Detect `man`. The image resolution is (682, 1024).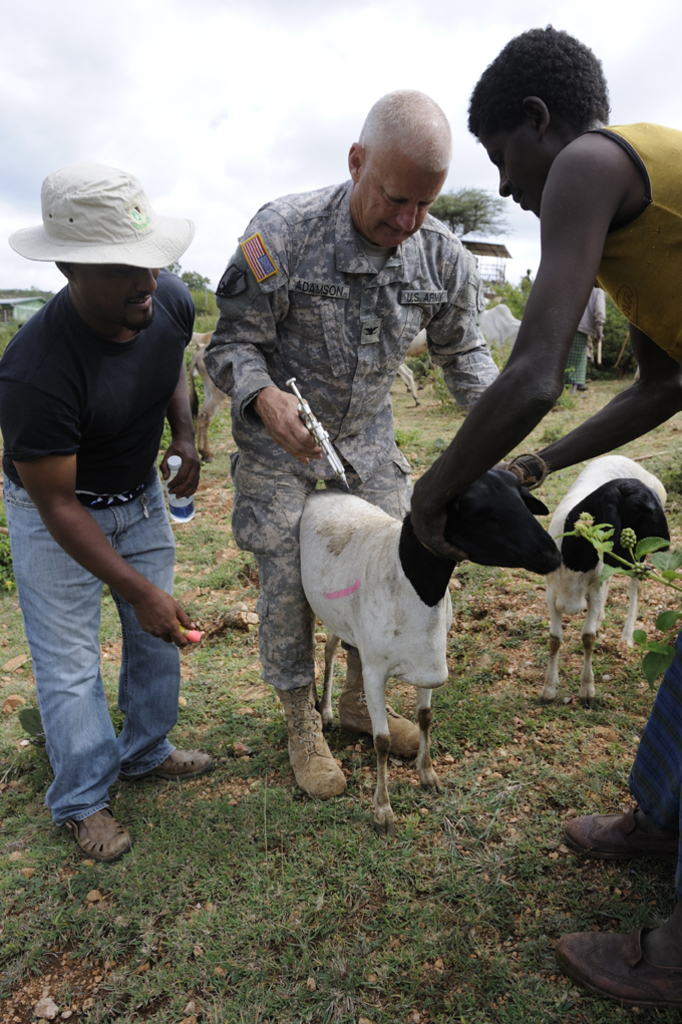
[411, 21, 681, 1012].
